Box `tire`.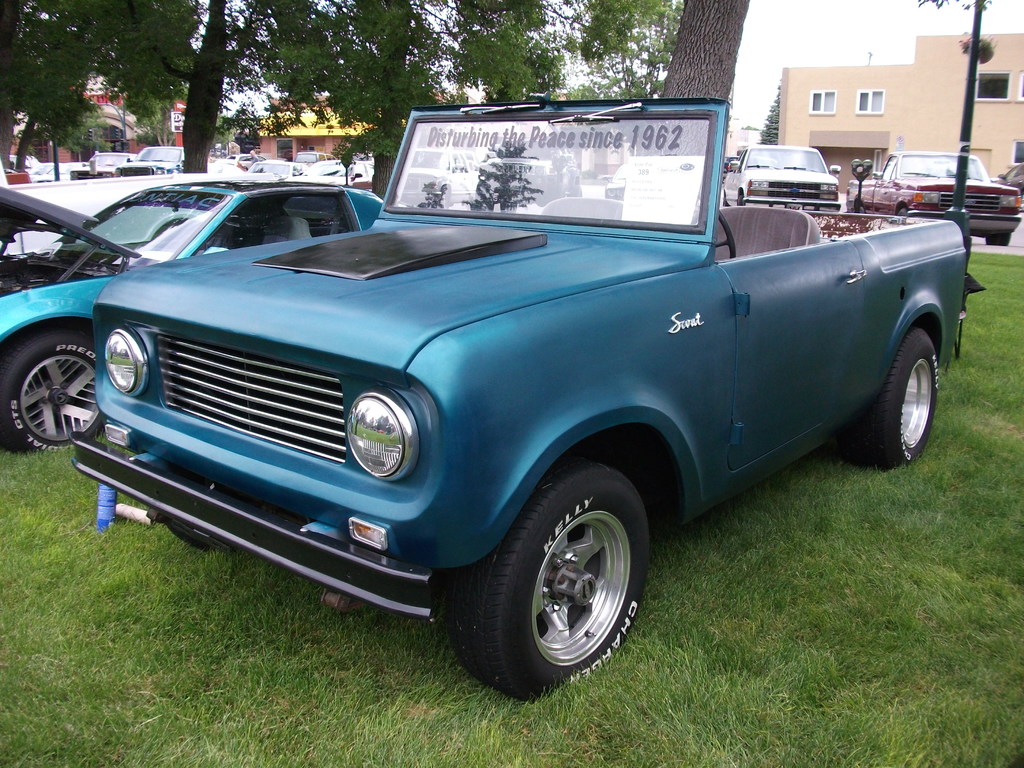
0 328 98 452.
